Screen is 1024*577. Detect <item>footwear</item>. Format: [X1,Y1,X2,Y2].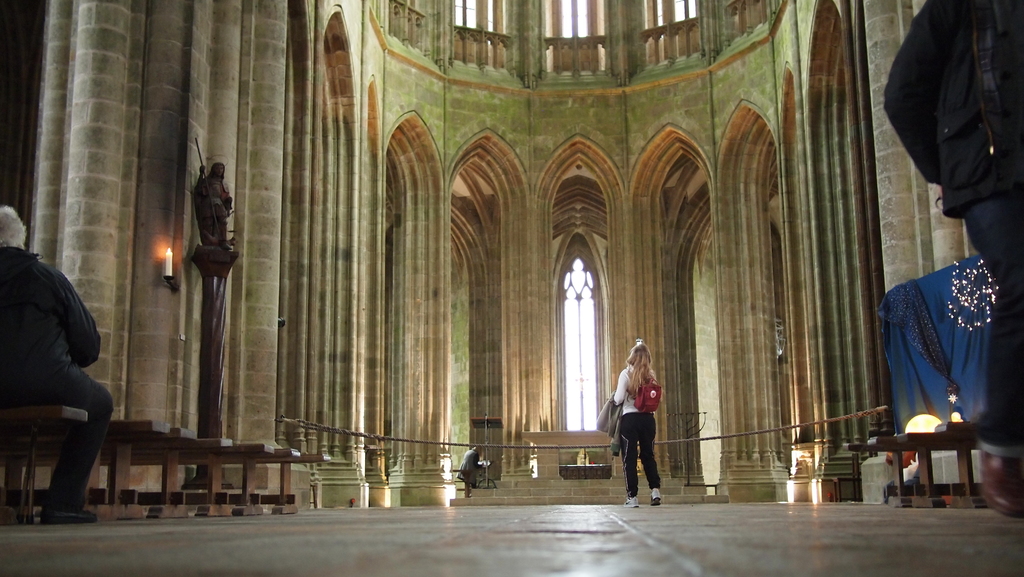
[979,451,1023,517].
